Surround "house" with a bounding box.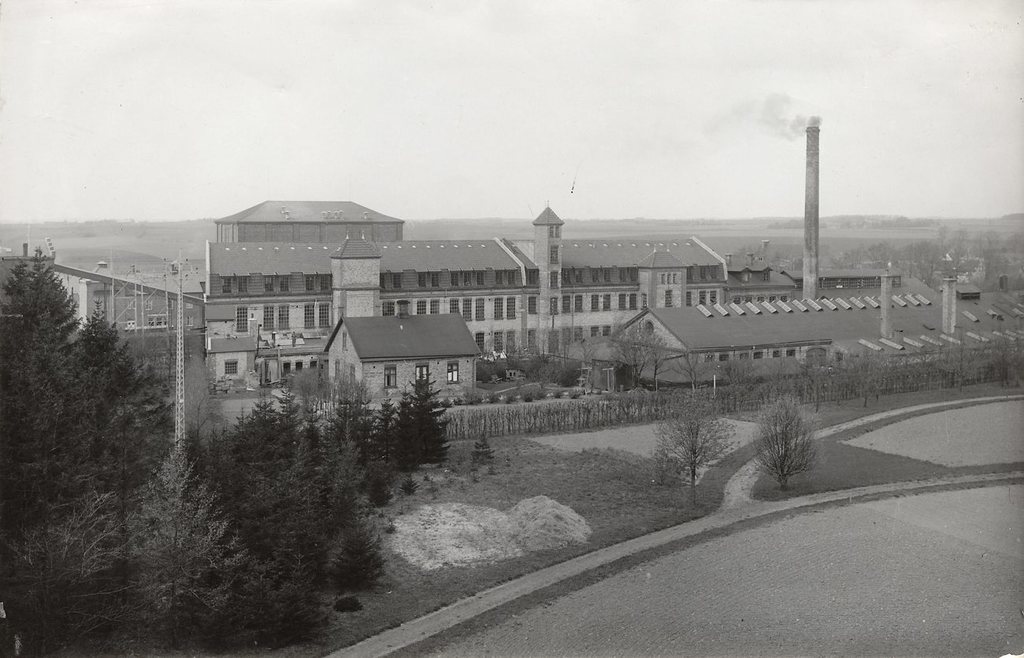
<region>806, 244, 914, 329</region>.
